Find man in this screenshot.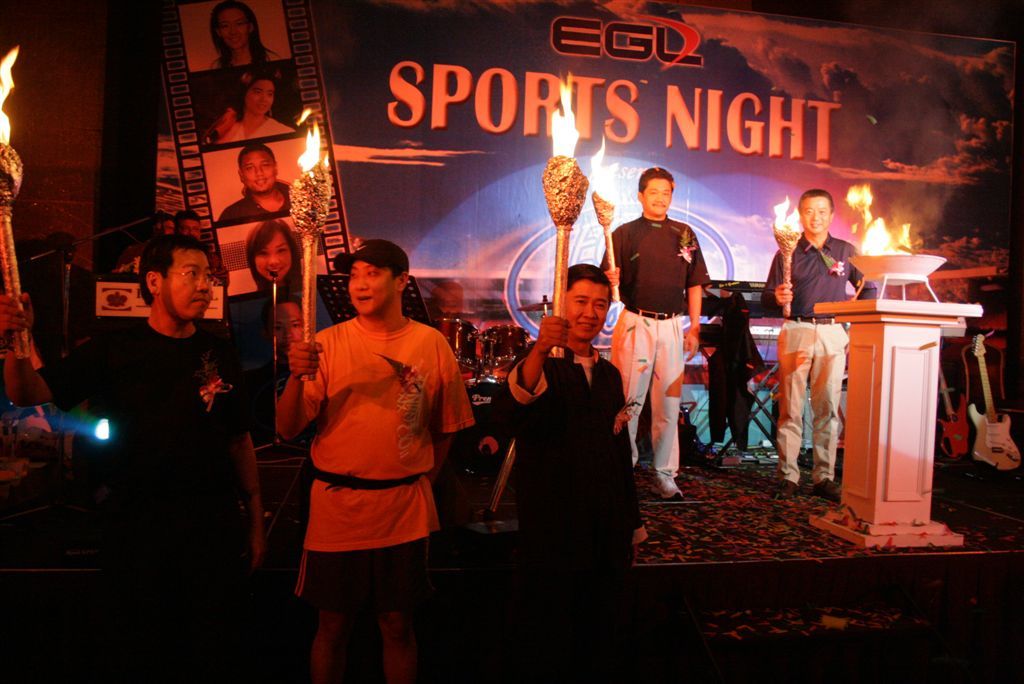
The bounding box for man is box(762, 189, 877, 506).
